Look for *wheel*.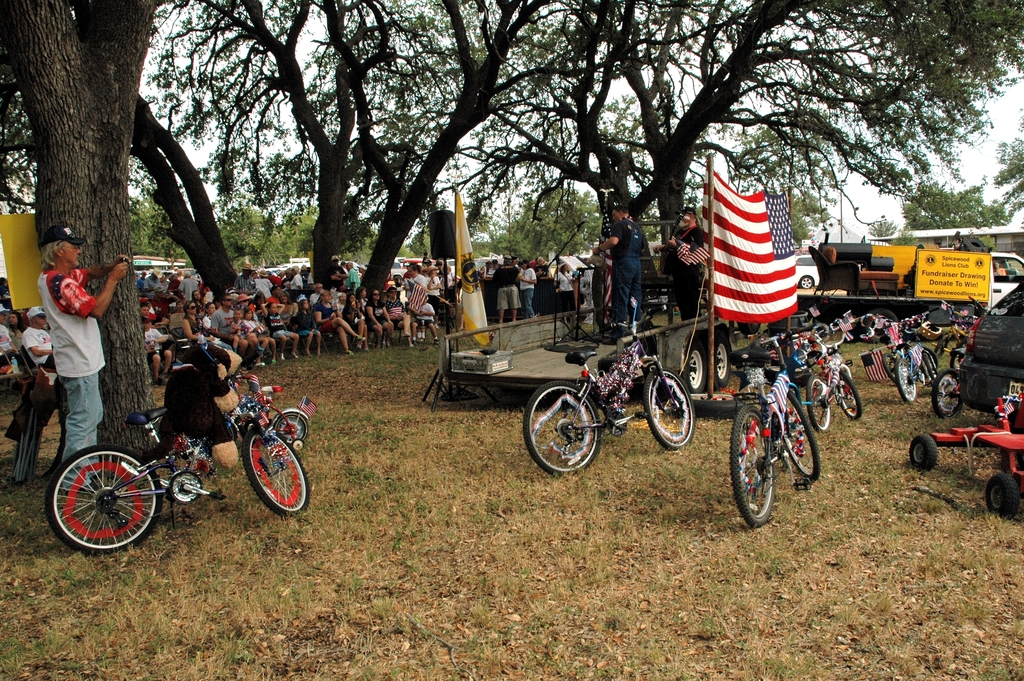
Found: l=839, t=372, r=858, b=416.
